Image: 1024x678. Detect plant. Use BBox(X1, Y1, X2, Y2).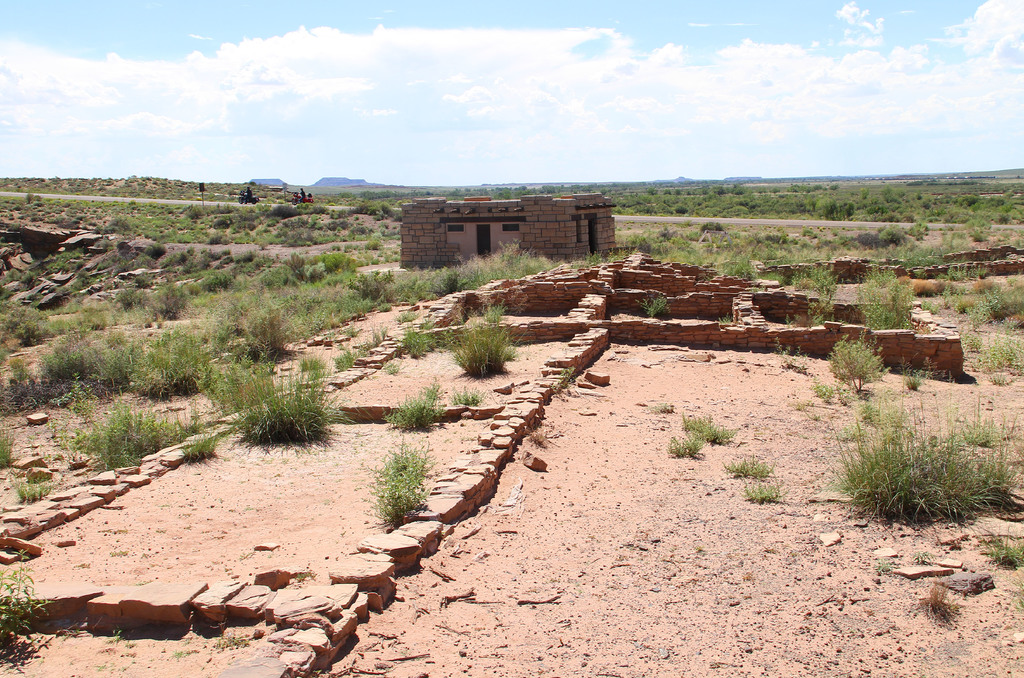
BBox(973, 330, 1023, 374).
